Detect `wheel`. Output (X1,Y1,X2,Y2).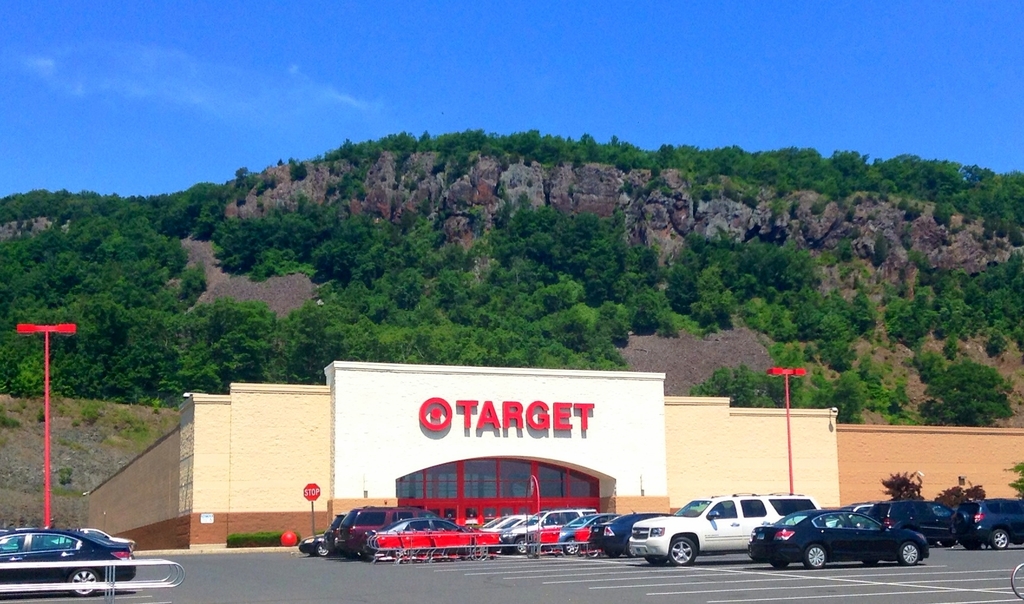
(1009,562,1023,601).
